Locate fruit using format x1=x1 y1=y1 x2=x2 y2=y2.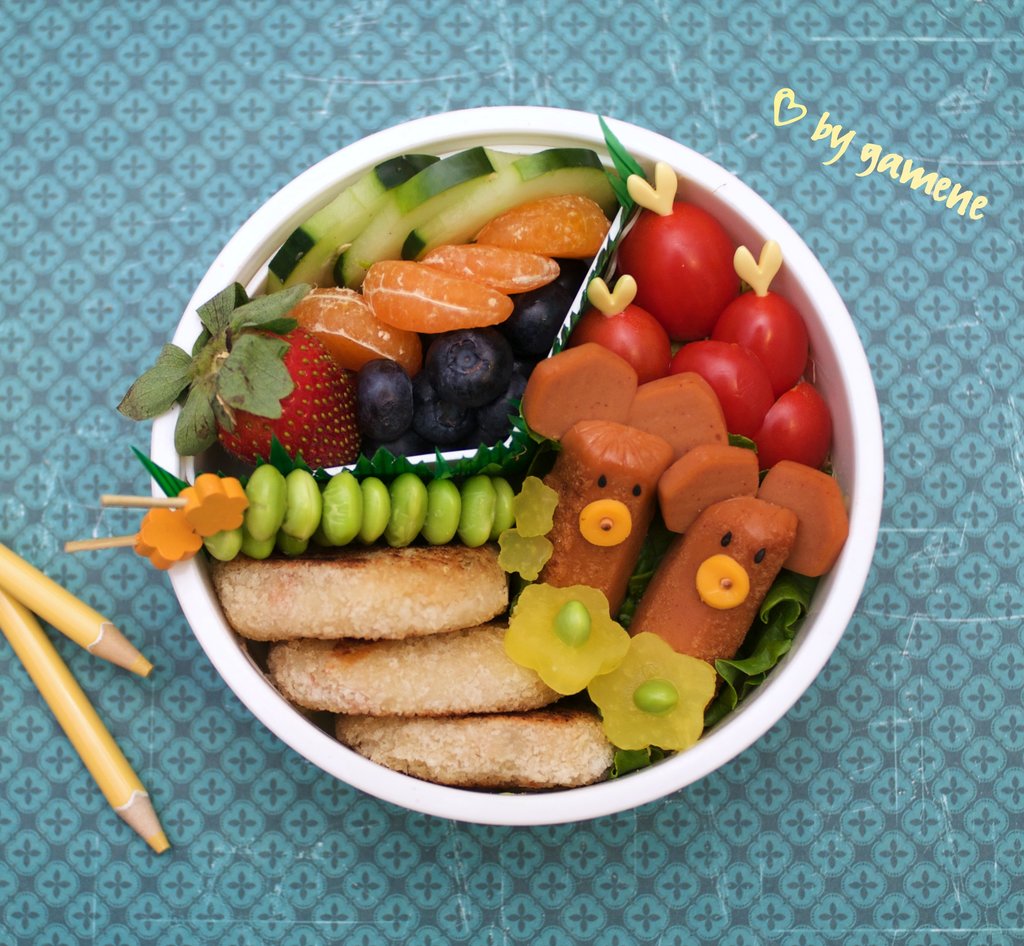
x1=584 y1=630 x2=717 y2=754.
